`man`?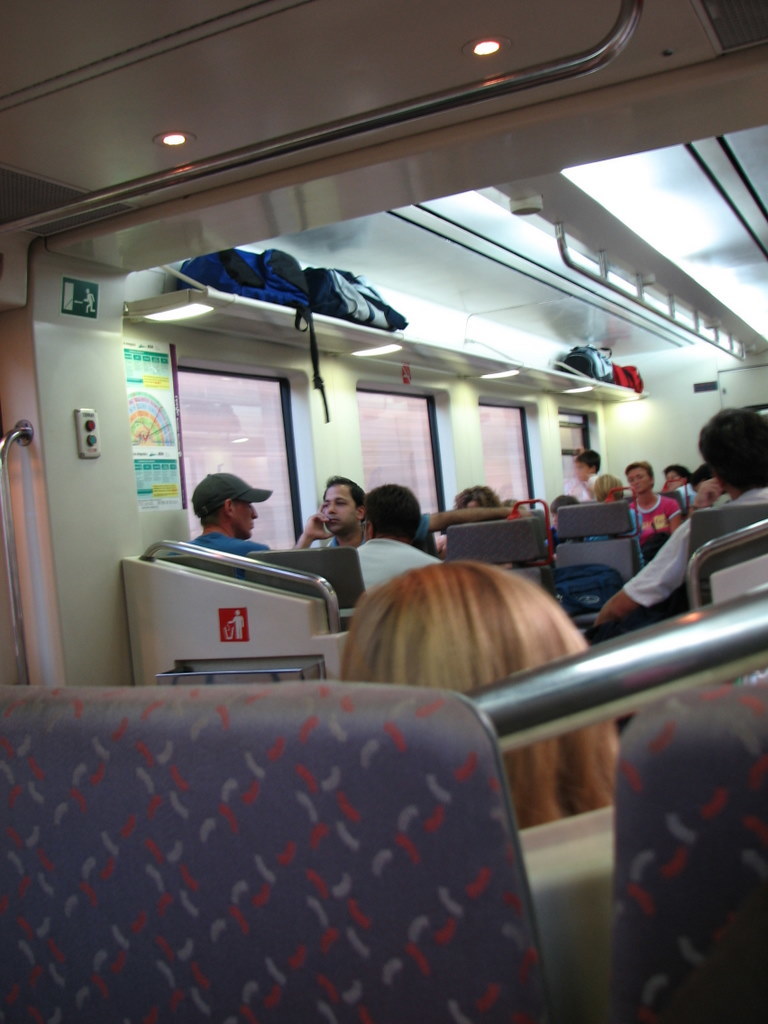
BBox(598, 403, 767, 630)
